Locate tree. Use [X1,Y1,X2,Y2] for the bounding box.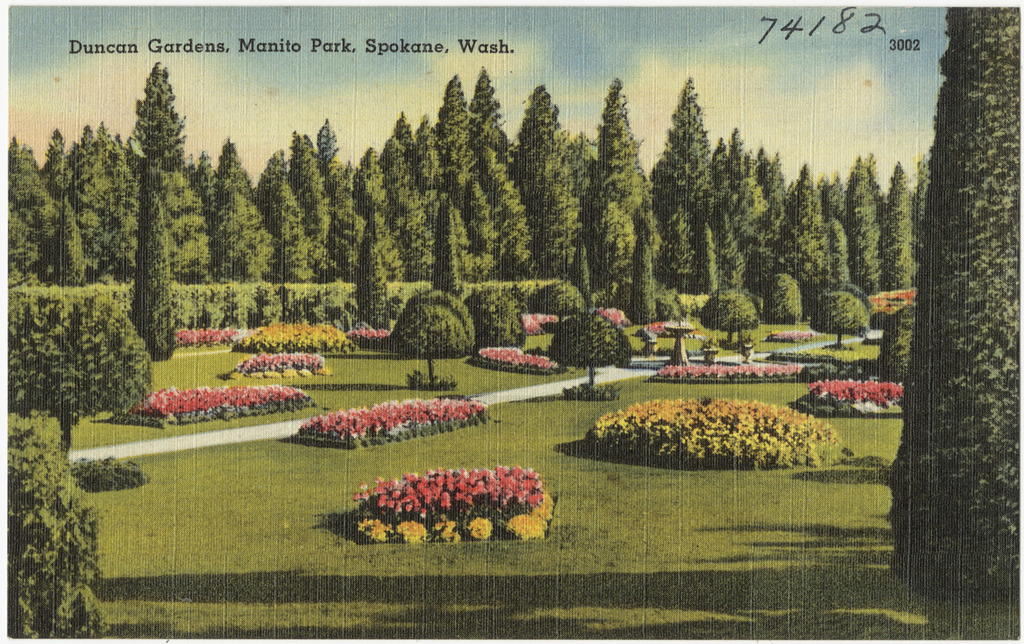
[877,14,1021,600].
